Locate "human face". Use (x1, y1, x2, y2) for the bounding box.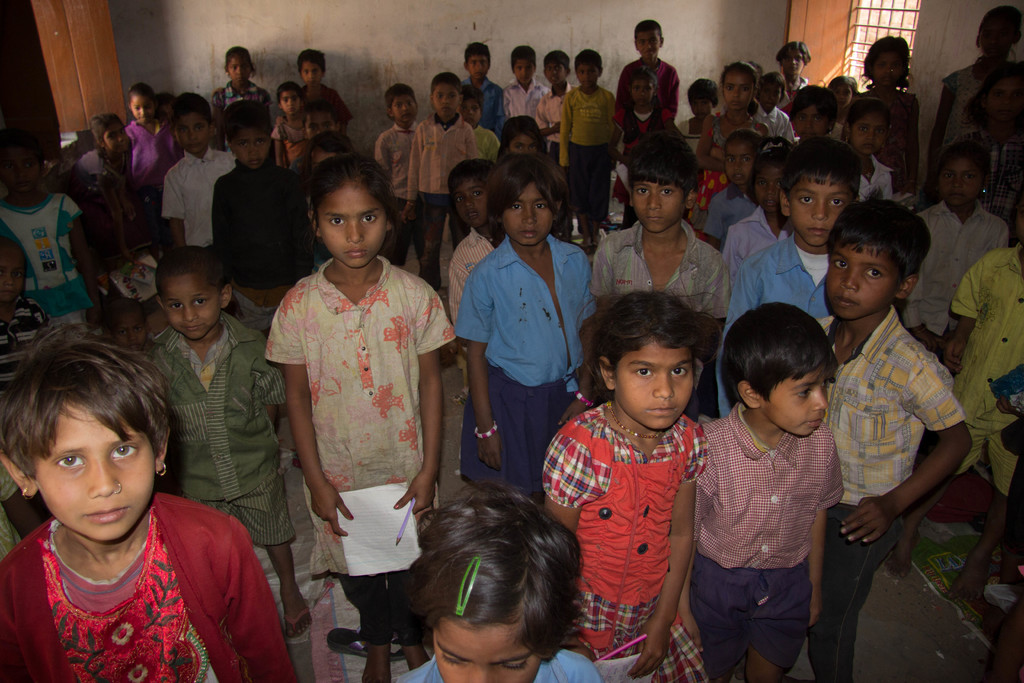
(512, 138, 537, 163).
